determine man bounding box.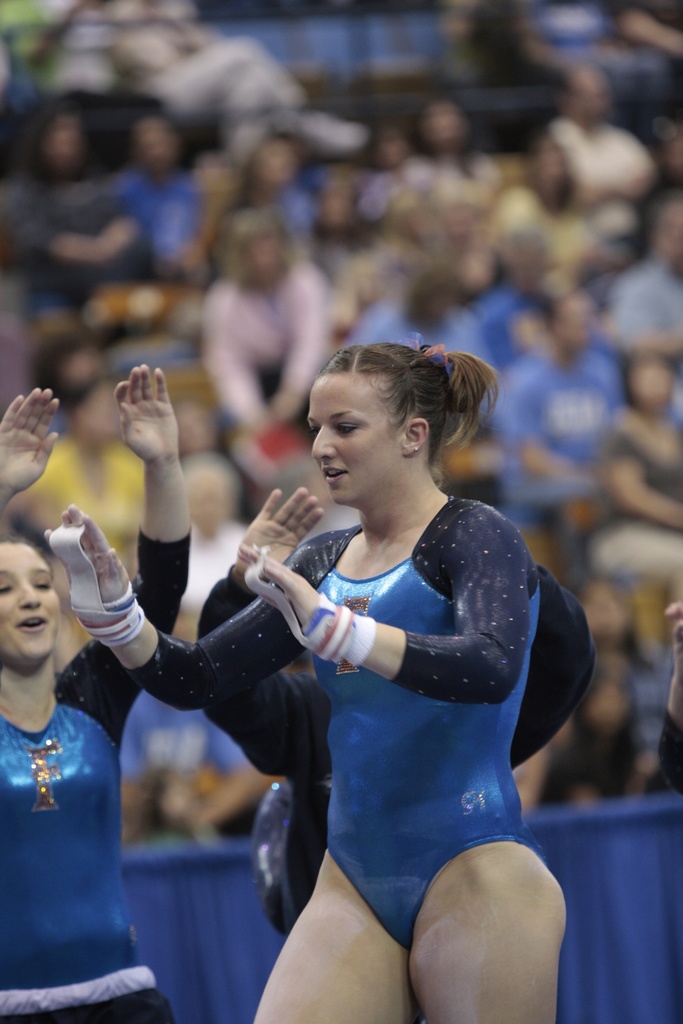
Determined: rect(171, 452, 246, 609).
